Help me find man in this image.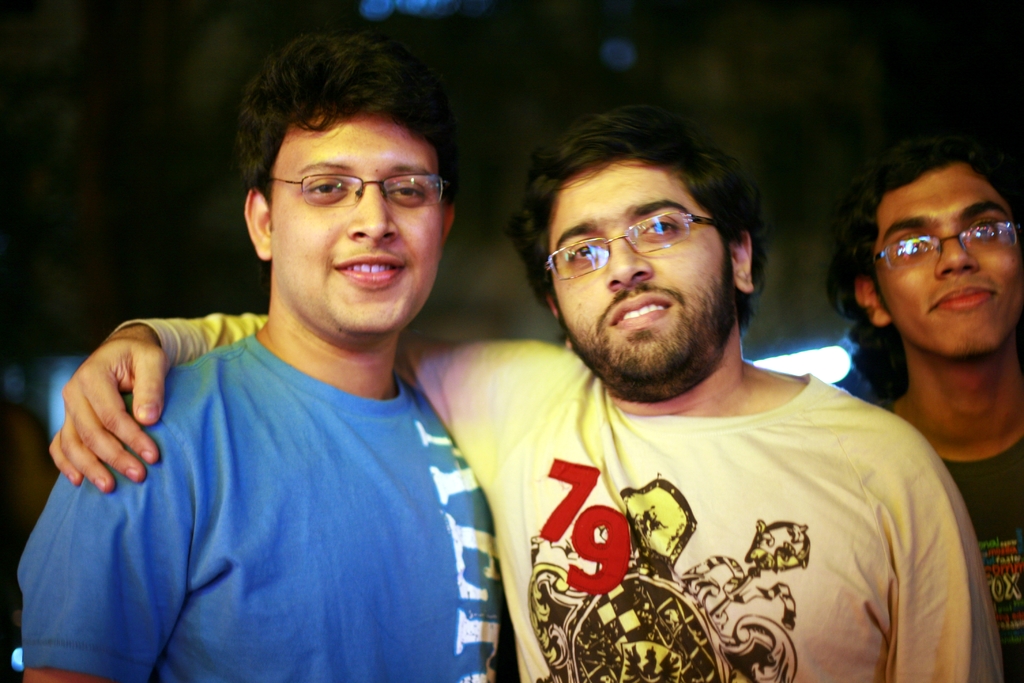
Found it: box(833, 134, 1023, 682).
